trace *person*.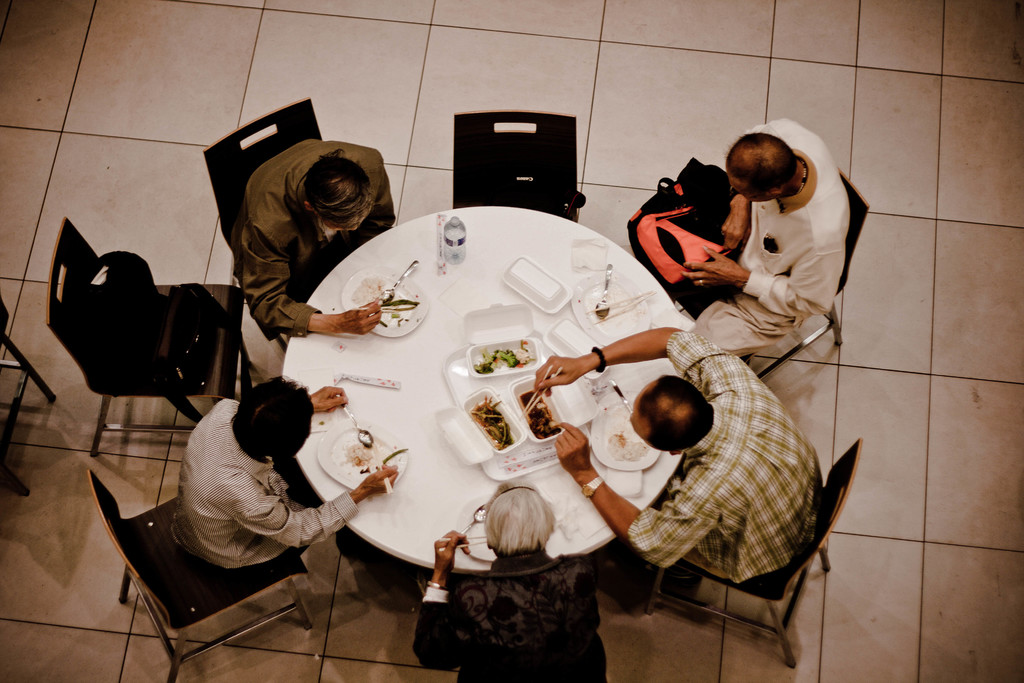
Traced to 169:375:401:570.
